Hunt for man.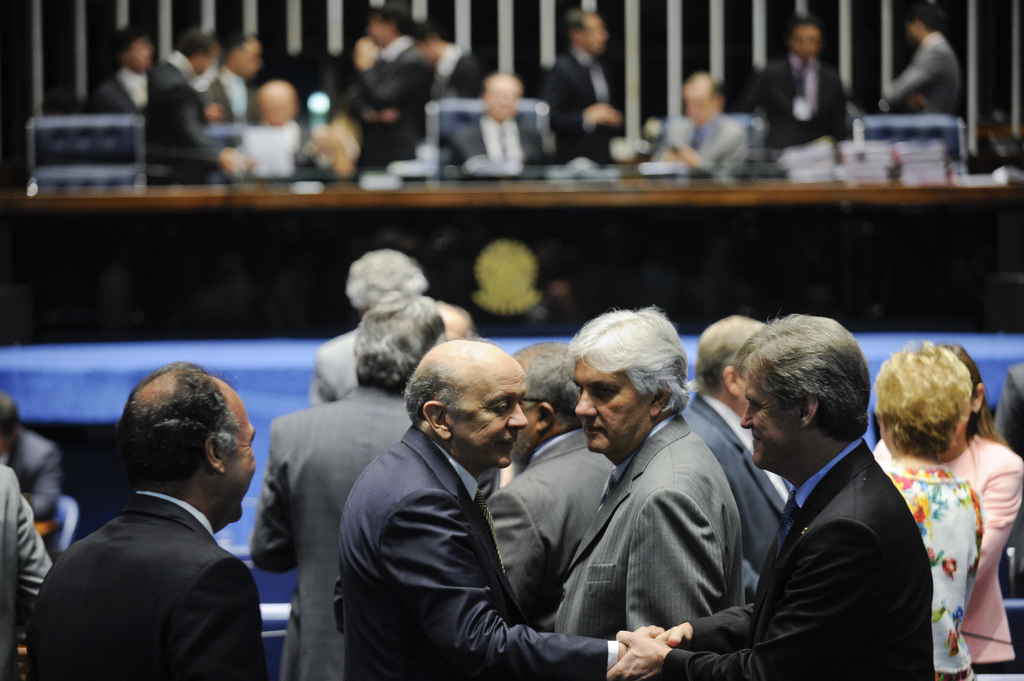
Hunted down at region(483, 335, 611, 635).
